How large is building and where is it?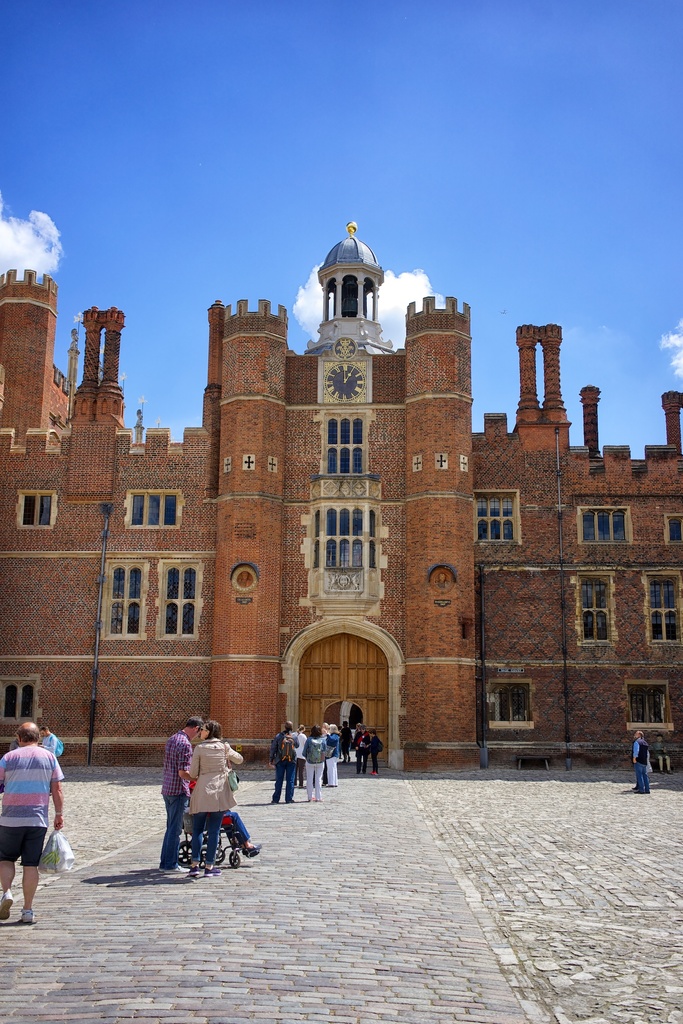
Bounding box: region(0, 221, 682, 772).
